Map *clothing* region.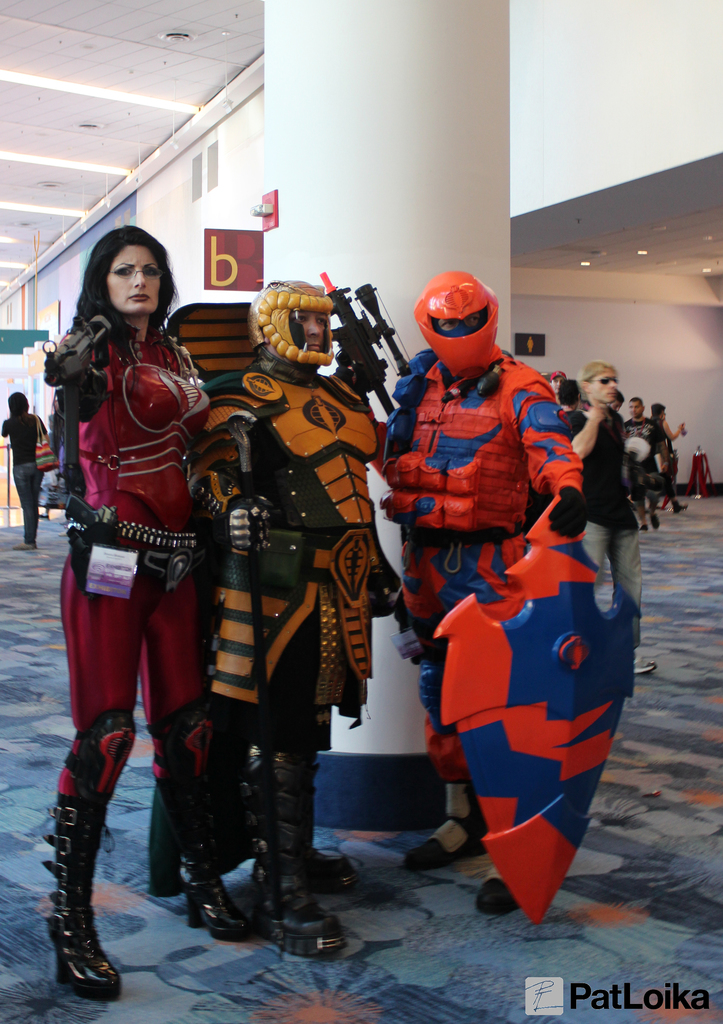
Mapped to locate(367, 350, 578, 775).
